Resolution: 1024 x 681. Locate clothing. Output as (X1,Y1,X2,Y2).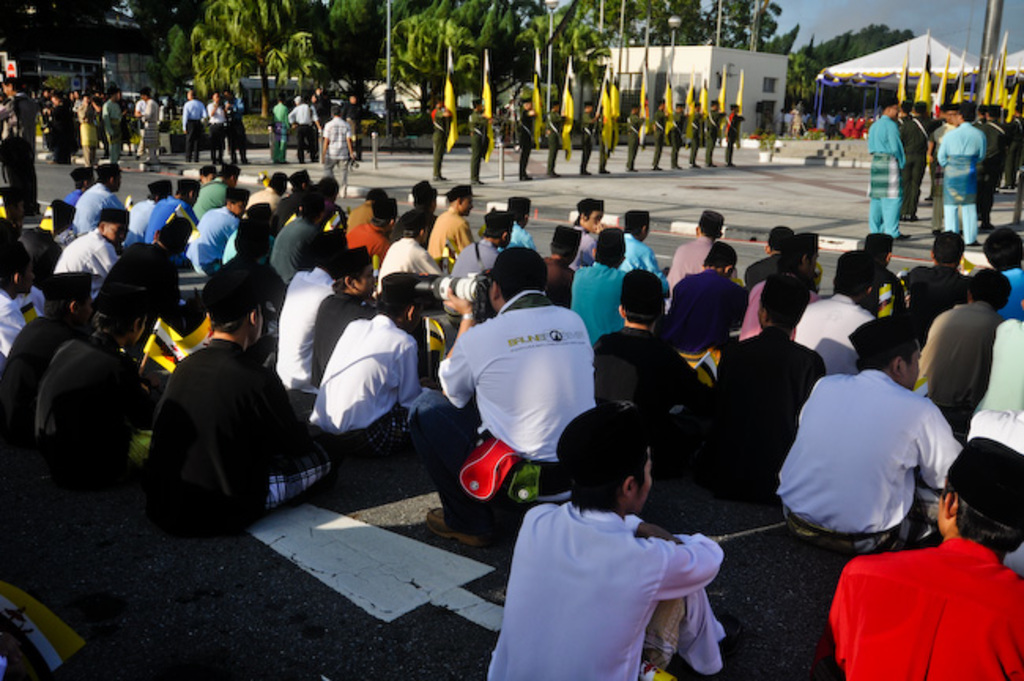
(654,110,666,166).
